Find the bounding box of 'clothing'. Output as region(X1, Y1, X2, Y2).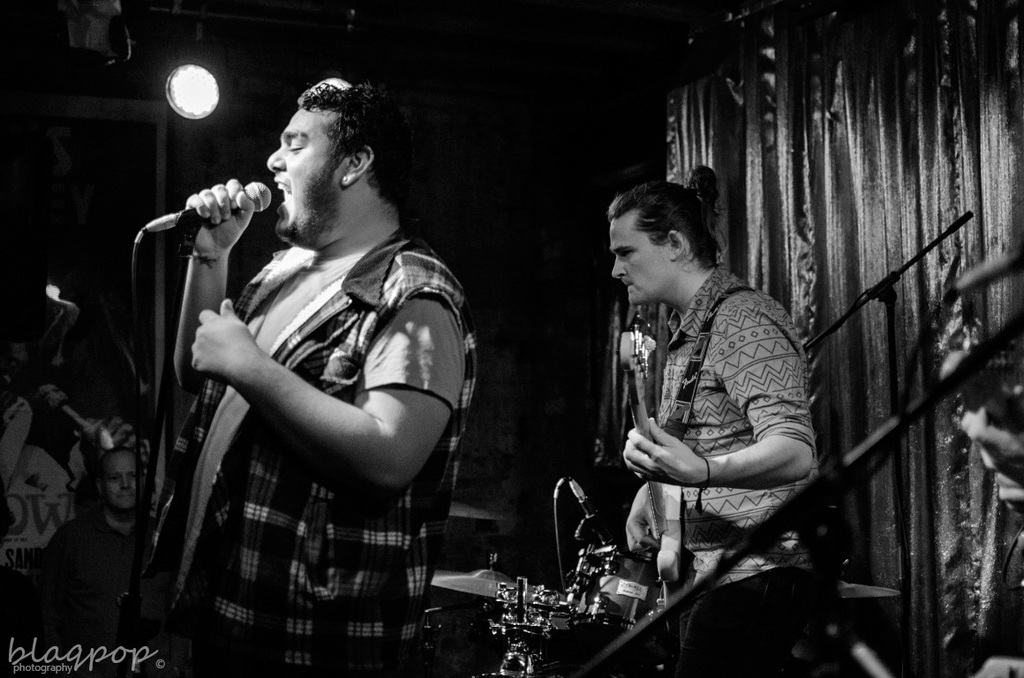
region(140, 226, 480, 677).
